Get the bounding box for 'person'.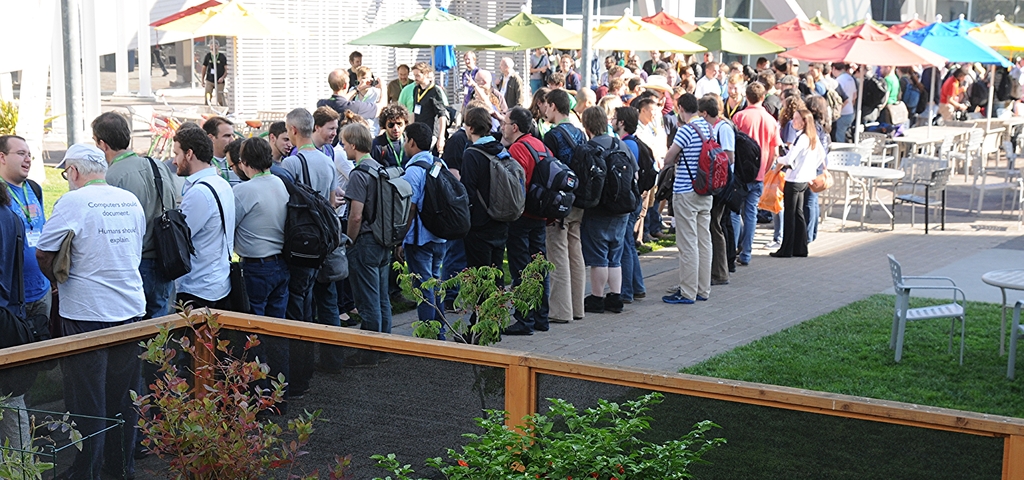
box(196, 47, 231, 101).
